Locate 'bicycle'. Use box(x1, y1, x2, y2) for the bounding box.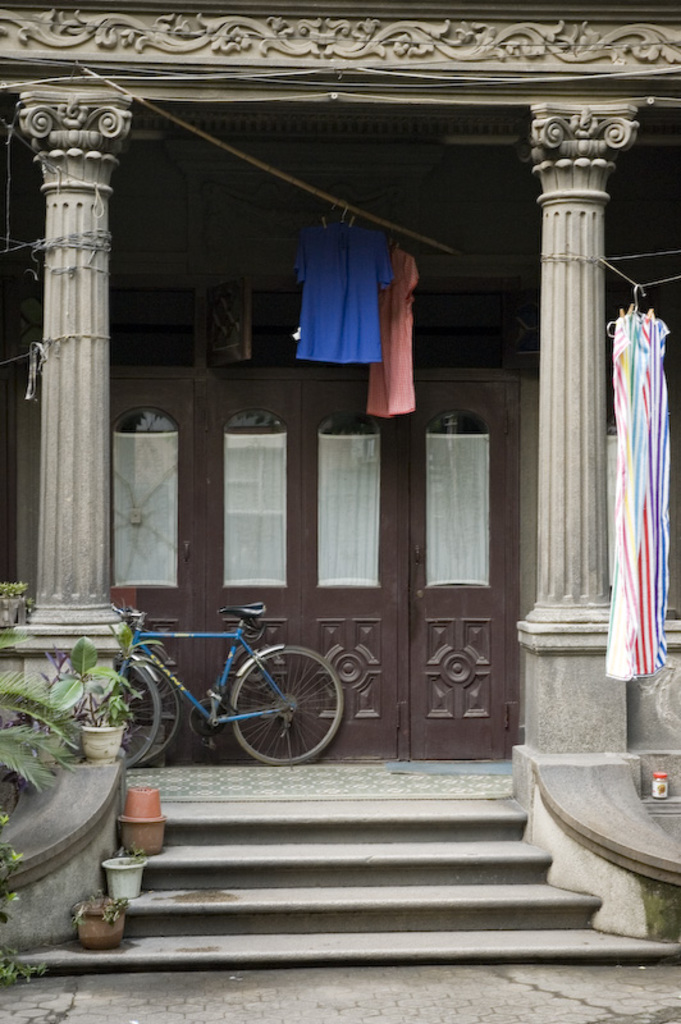
box(97, 598, 337, 773).
